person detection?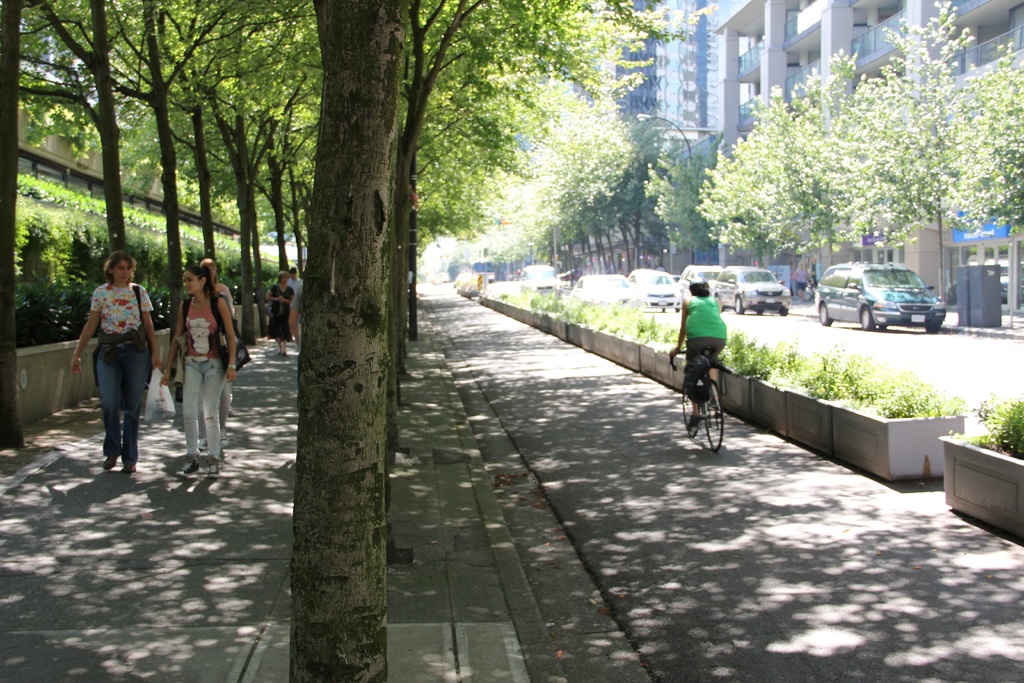
detection(163, 265, 234, 478)
